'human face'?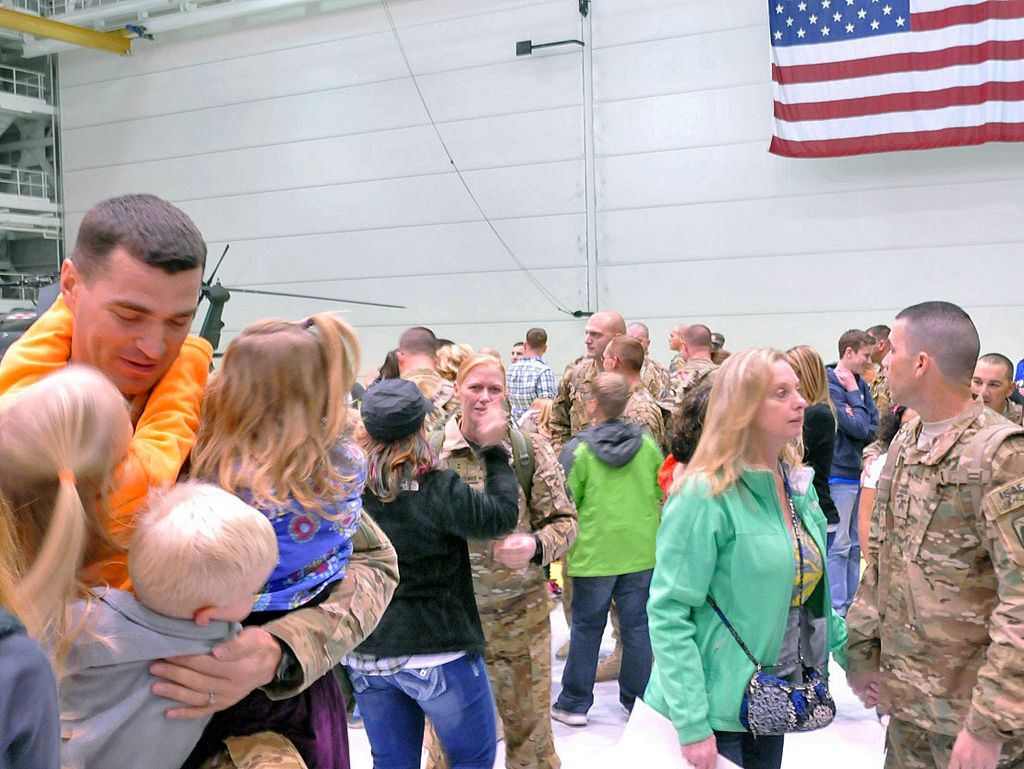
{"x1": 69, "y1": 247, "x2": 206, "y2": 398}
